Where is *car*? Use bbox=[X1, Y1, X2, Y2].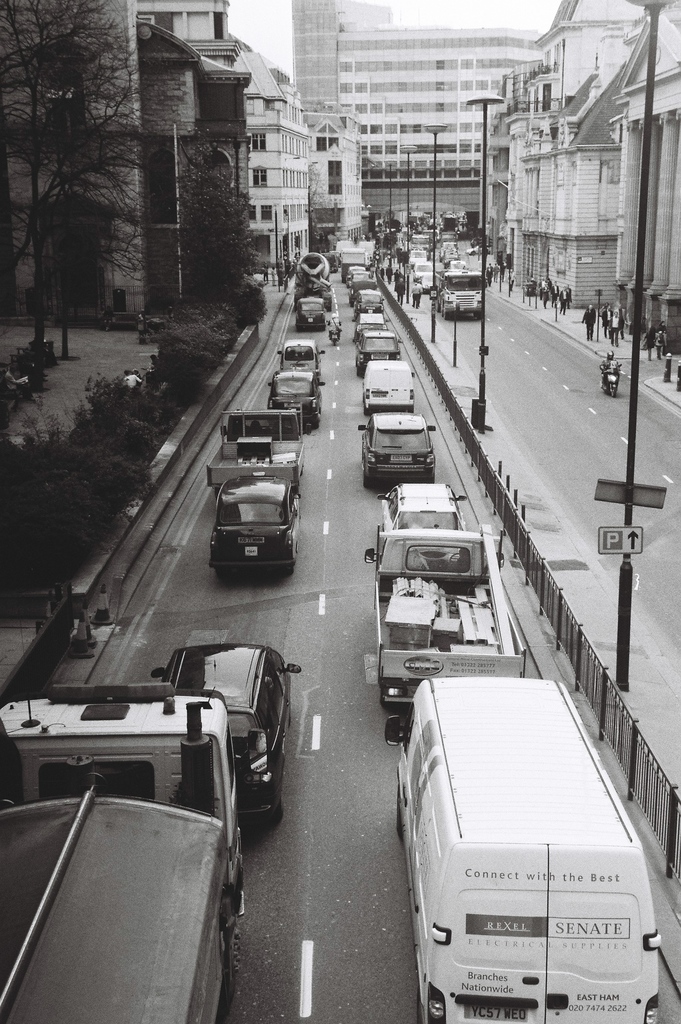
bbox=[380, 477, 465, 565].
